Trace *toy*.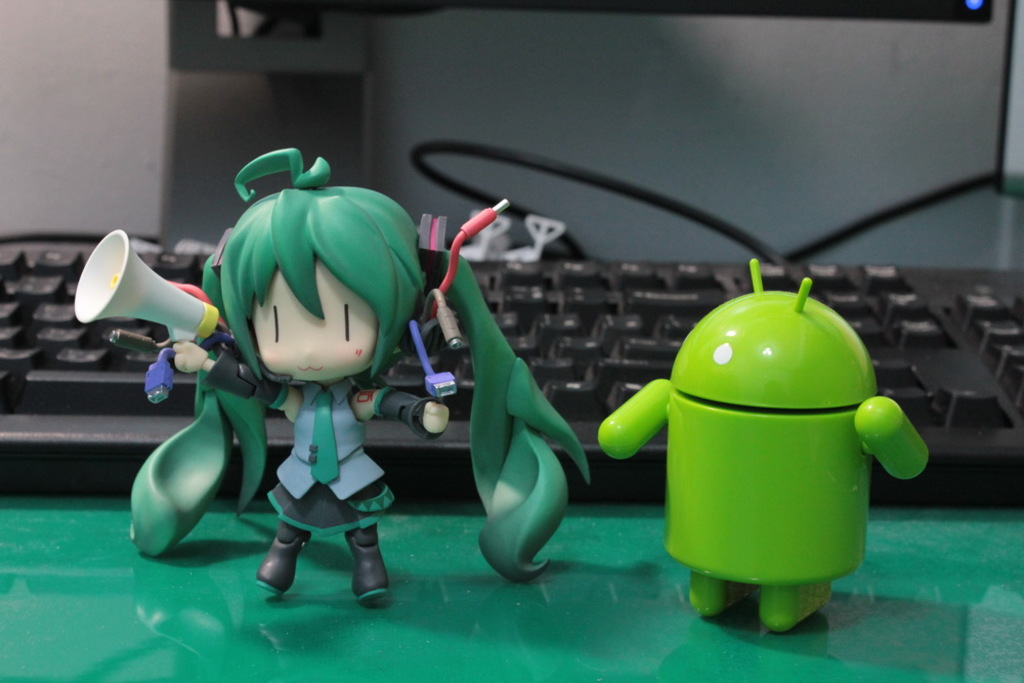
Traced to detection(71, 145, 591, 613).
